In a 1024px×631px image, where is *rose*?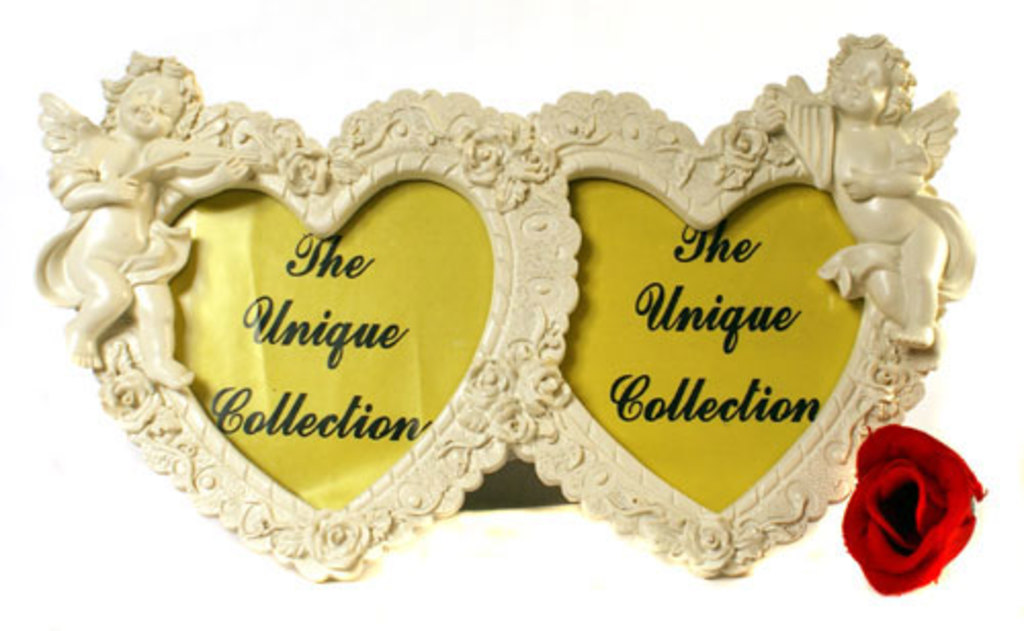
725,121,764,172.
